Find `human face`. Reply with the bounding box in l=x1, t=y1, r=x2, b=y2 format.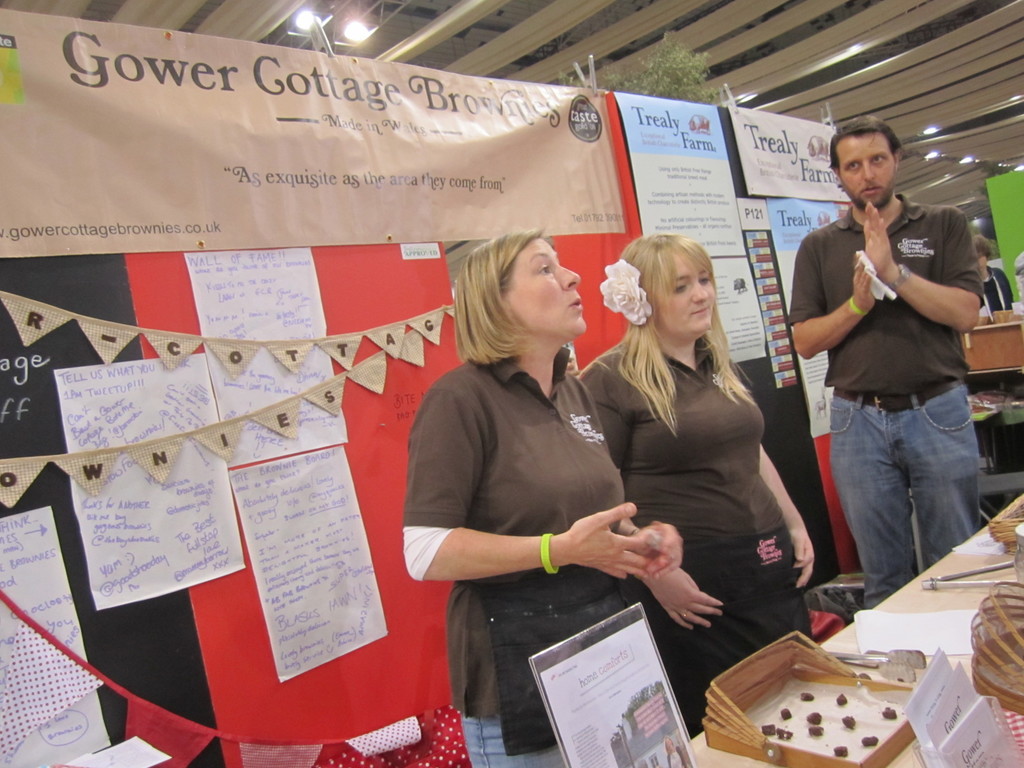
l=657, t=262, r=713, b=333.
